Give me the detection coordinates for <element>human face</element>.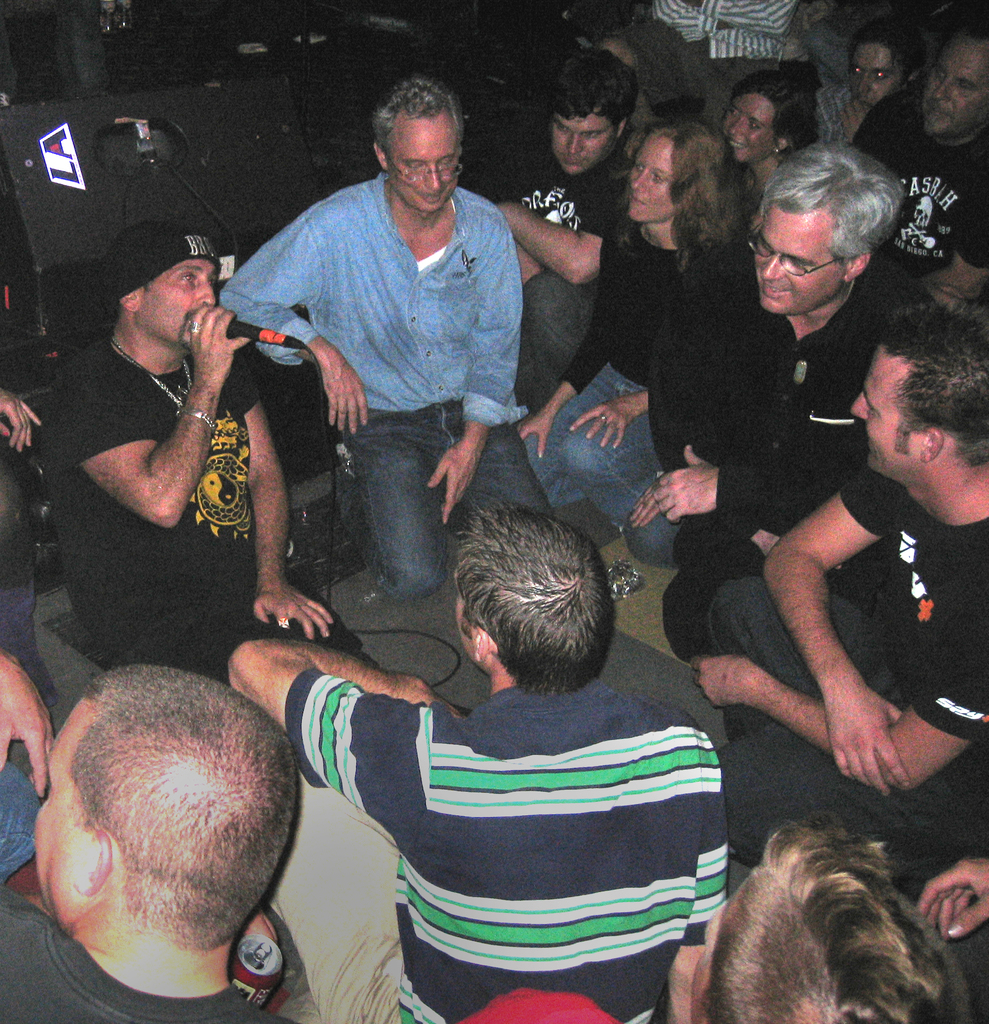
{"left": 387, "top": 111, "right": 464, "bottom": 214}.
